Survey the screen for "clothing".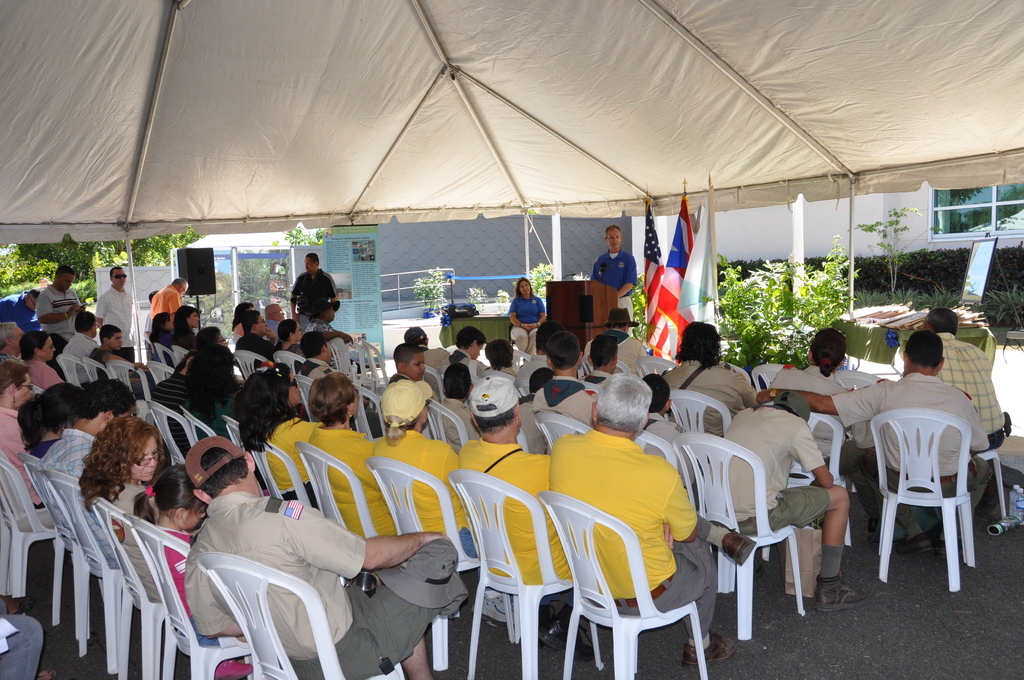
Survey found: 588,249,637,334.
